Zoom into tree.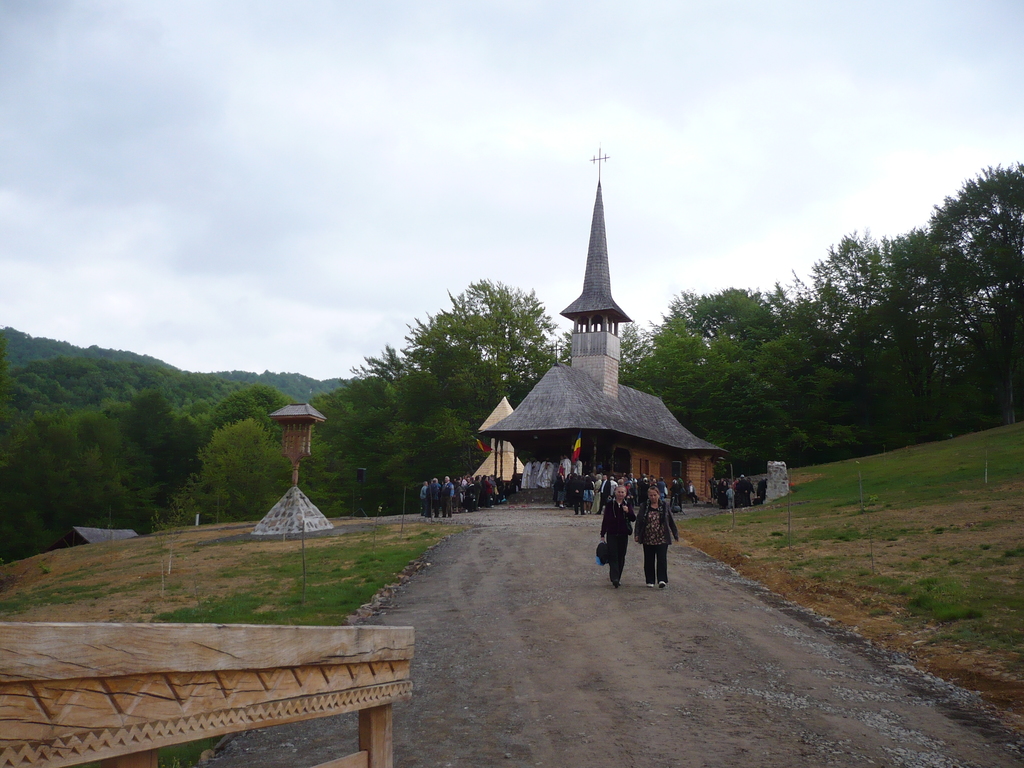
Zoom target: Rect(628, 293, 717, 424).
